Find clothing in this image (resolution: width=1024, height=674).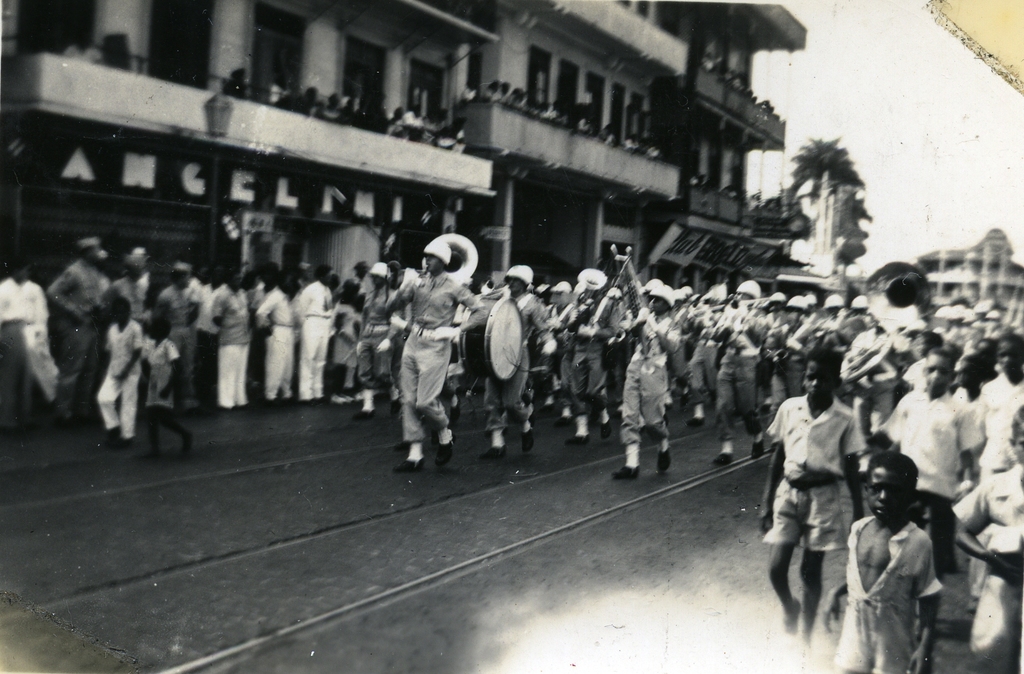
l=19, t=282, r=56, b=399.
